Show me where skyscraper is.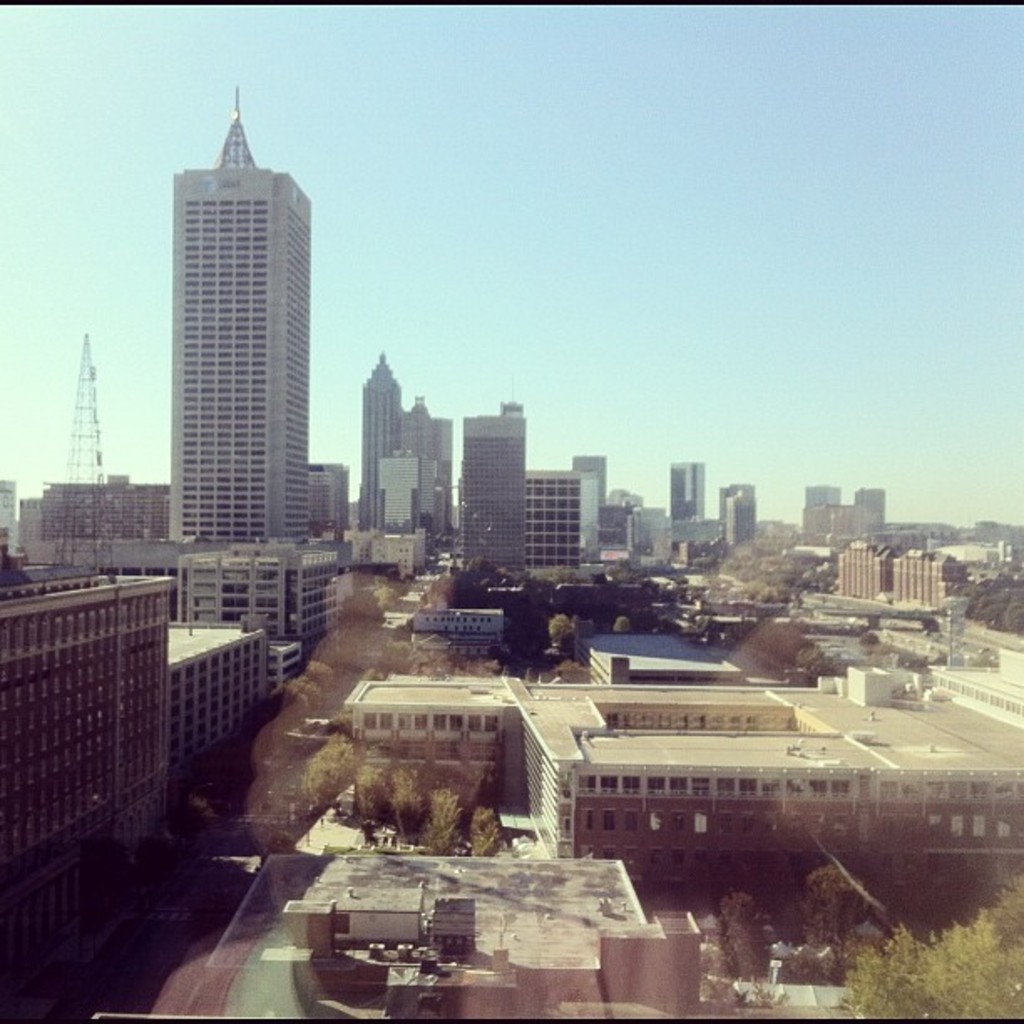
skyscraper is at (left=663, top=462, right=704, bottom=517).
